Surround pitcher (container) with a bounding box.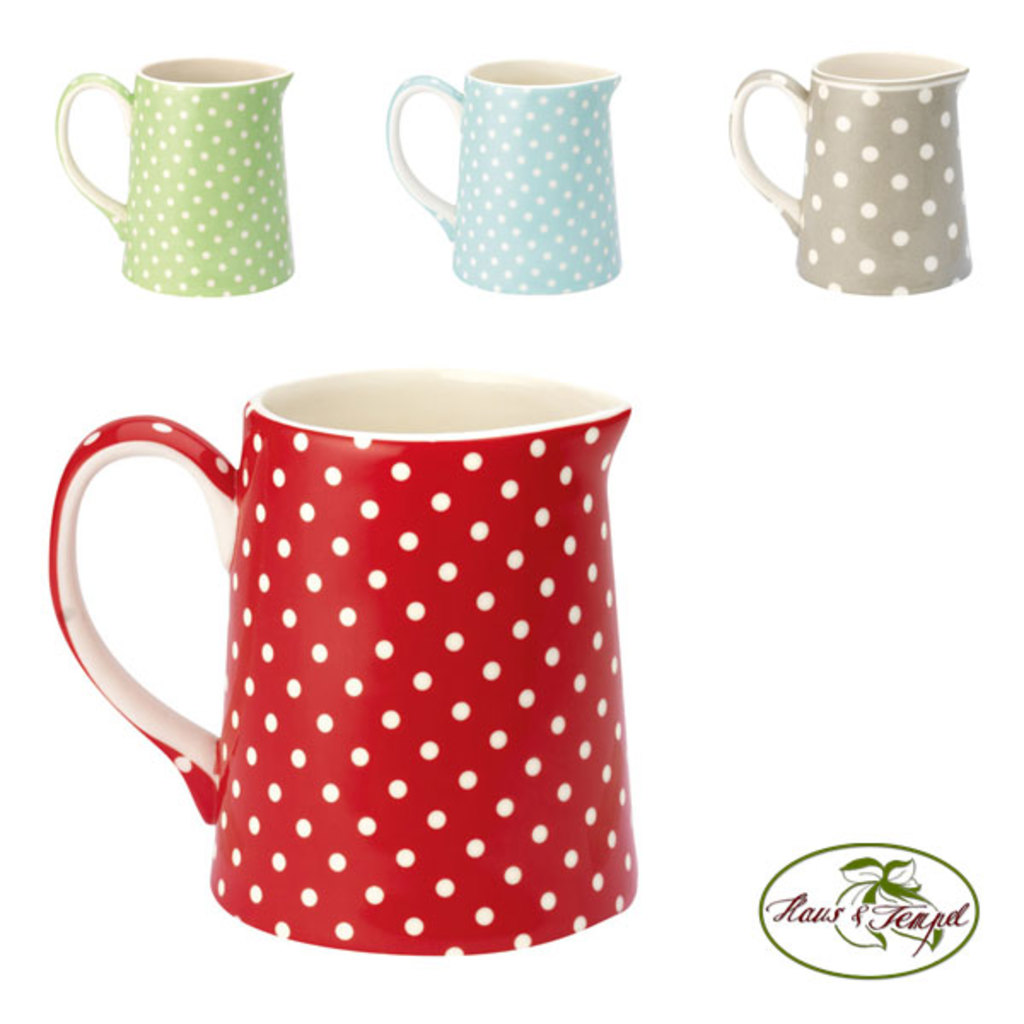
(51,369,638,952).
